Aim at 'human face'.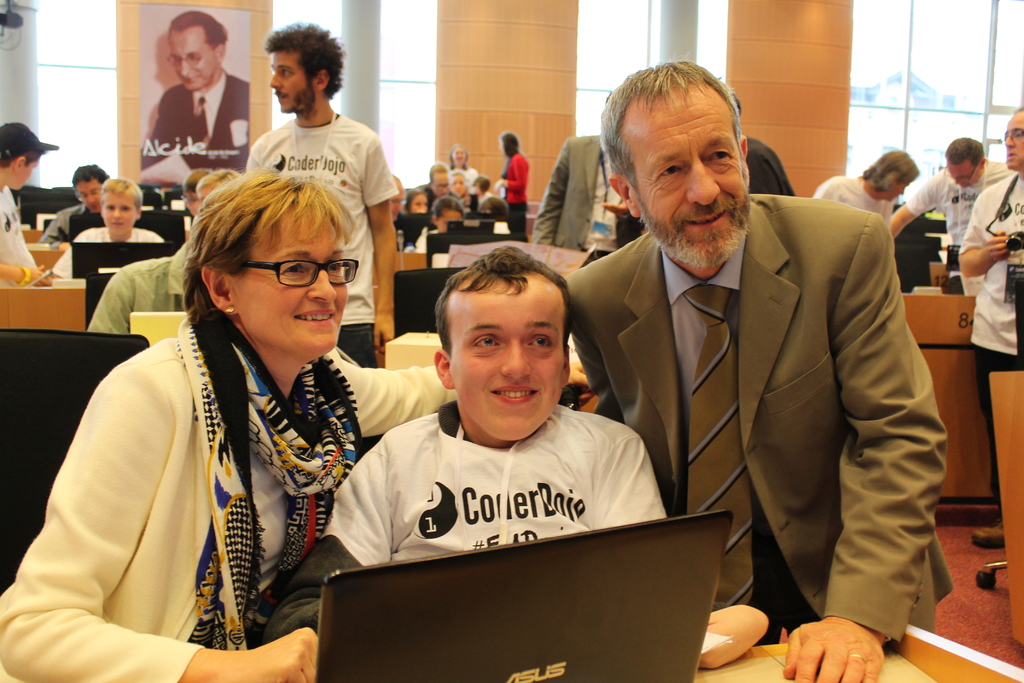
Aimed at box(451, 283, 561, 437).
